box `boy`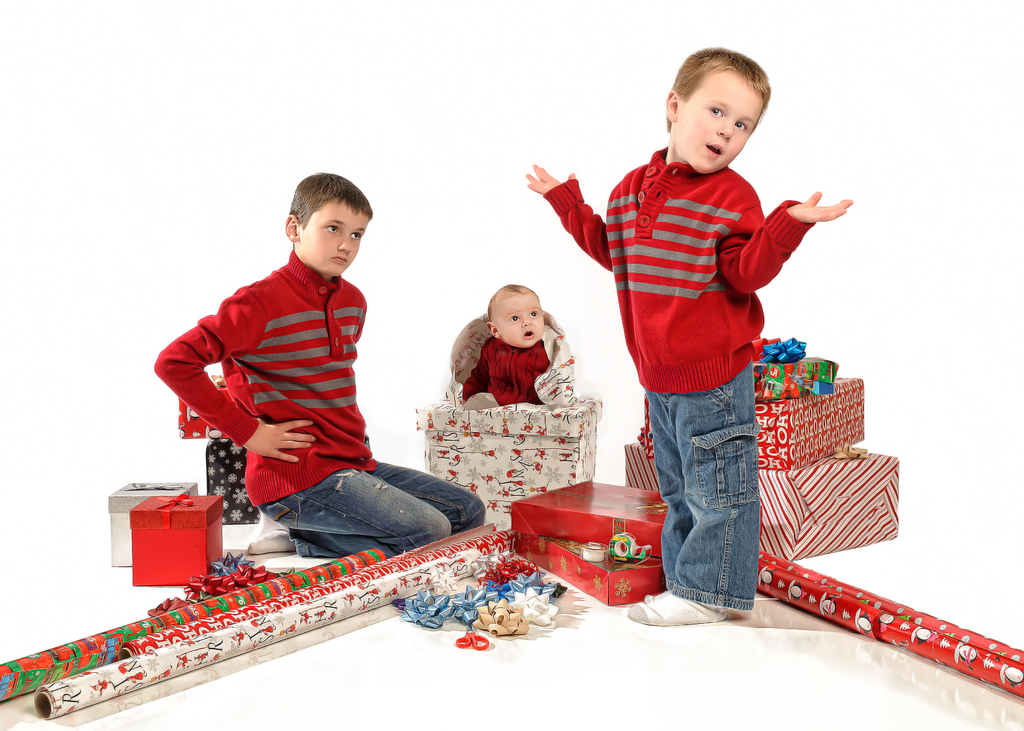
[150, 172, 486, 559]
